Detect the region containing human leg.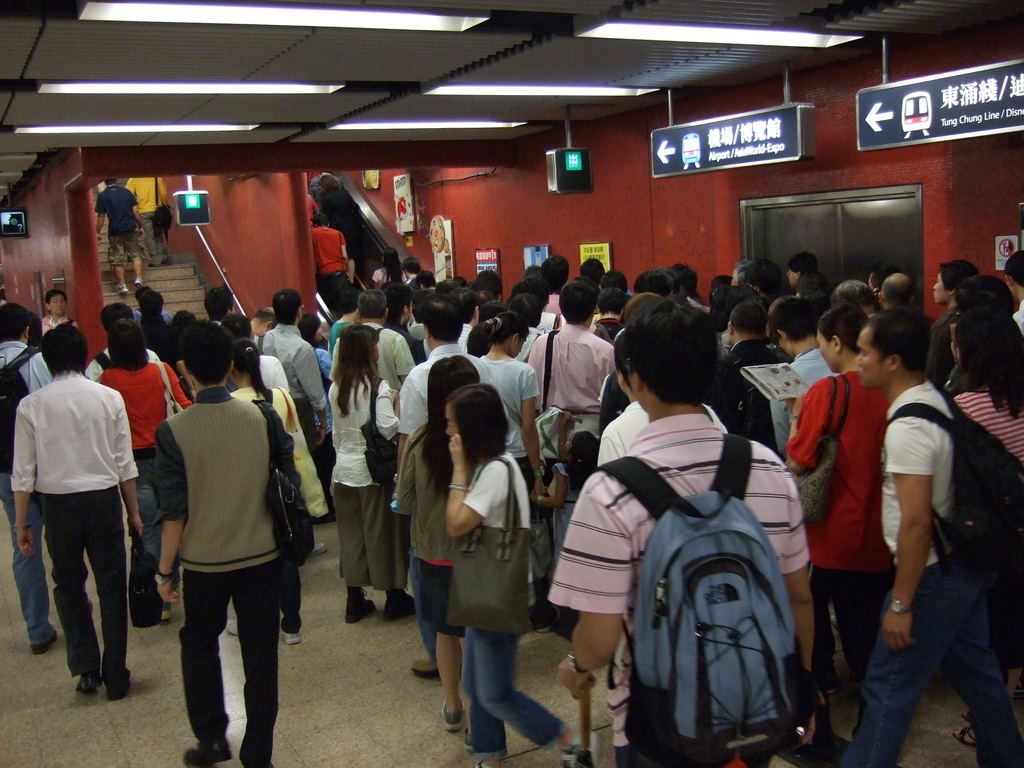
<region>235, 561, 283, 767</region>.
